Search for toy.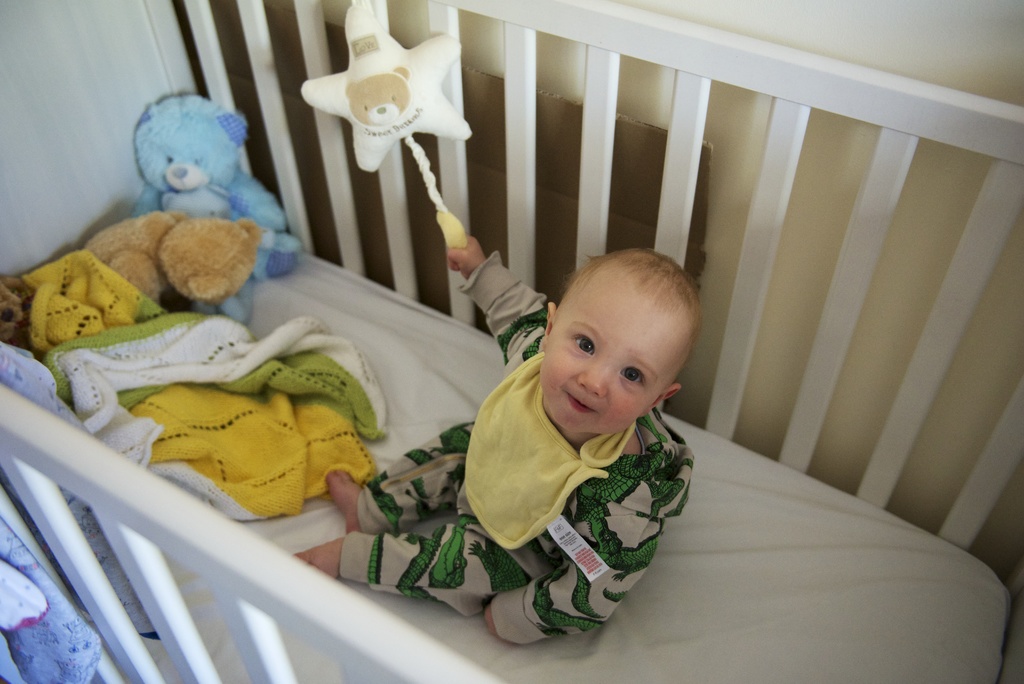
Found at detection(302, 6, 478, 242).
